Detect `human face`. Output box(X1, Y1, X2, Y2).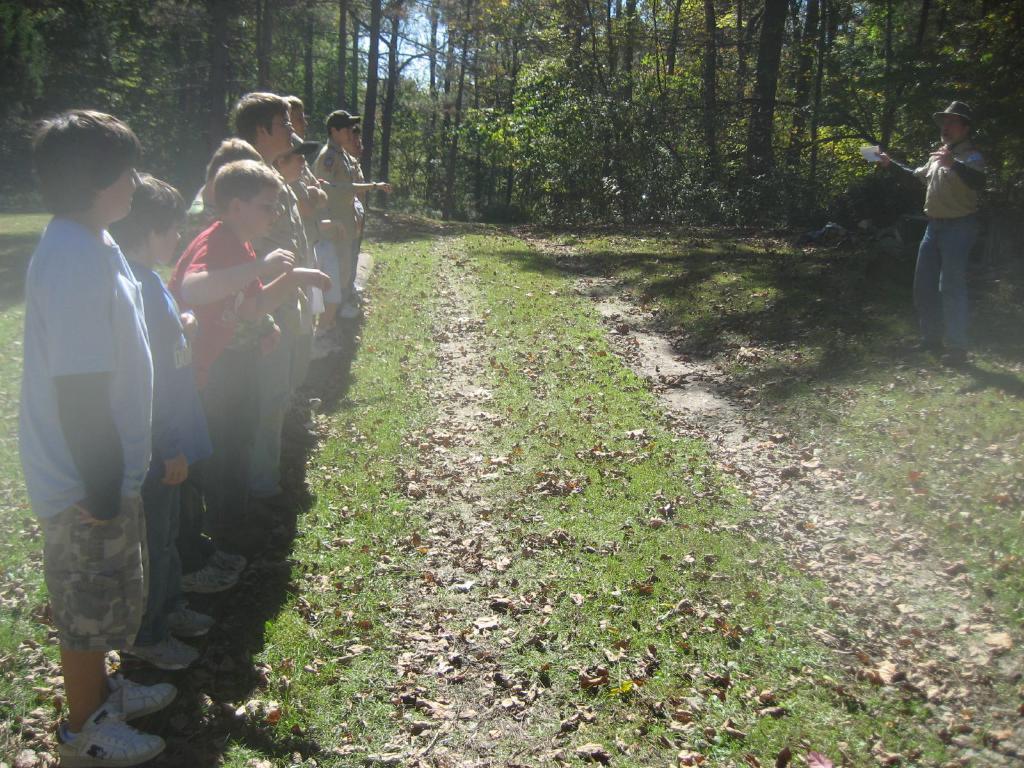
box(100, 169, 141, 223).
